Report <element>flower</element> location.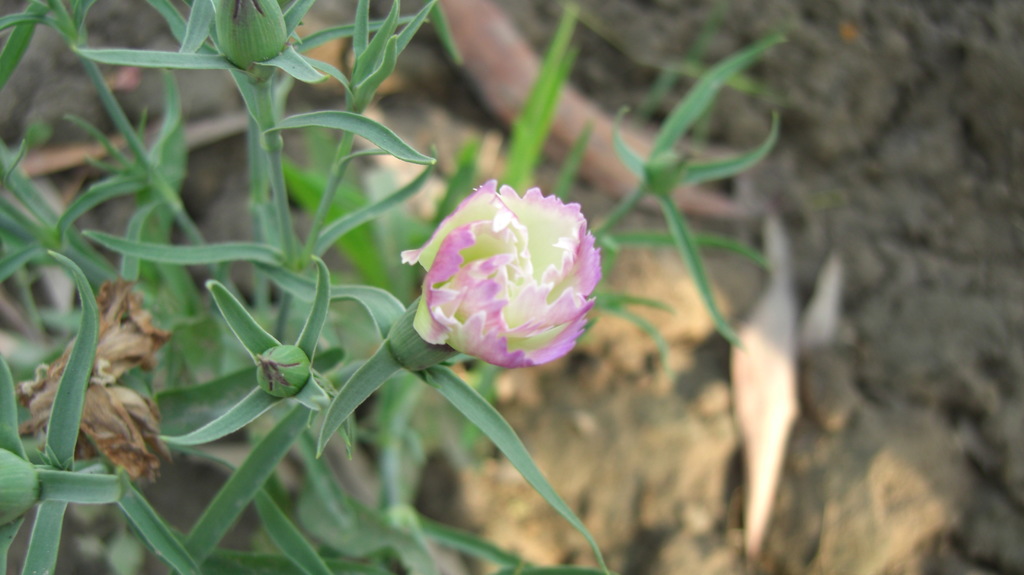
Report: 398/170/604/380.
